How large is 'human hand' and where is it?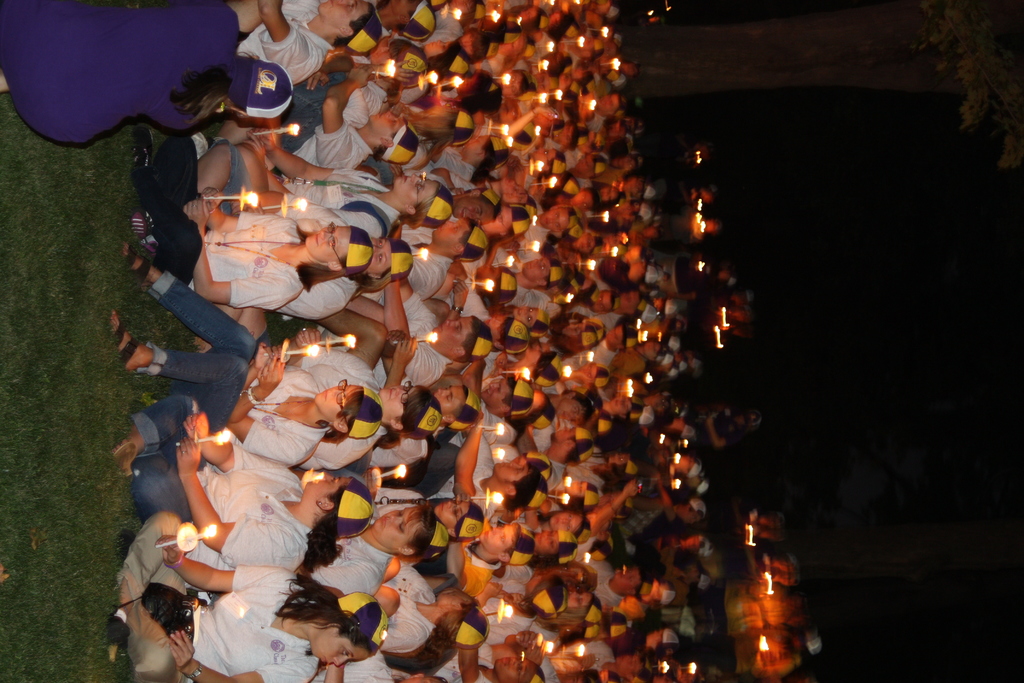
Bounding box: x1=294 y1=327 x2=323 y2=349.
